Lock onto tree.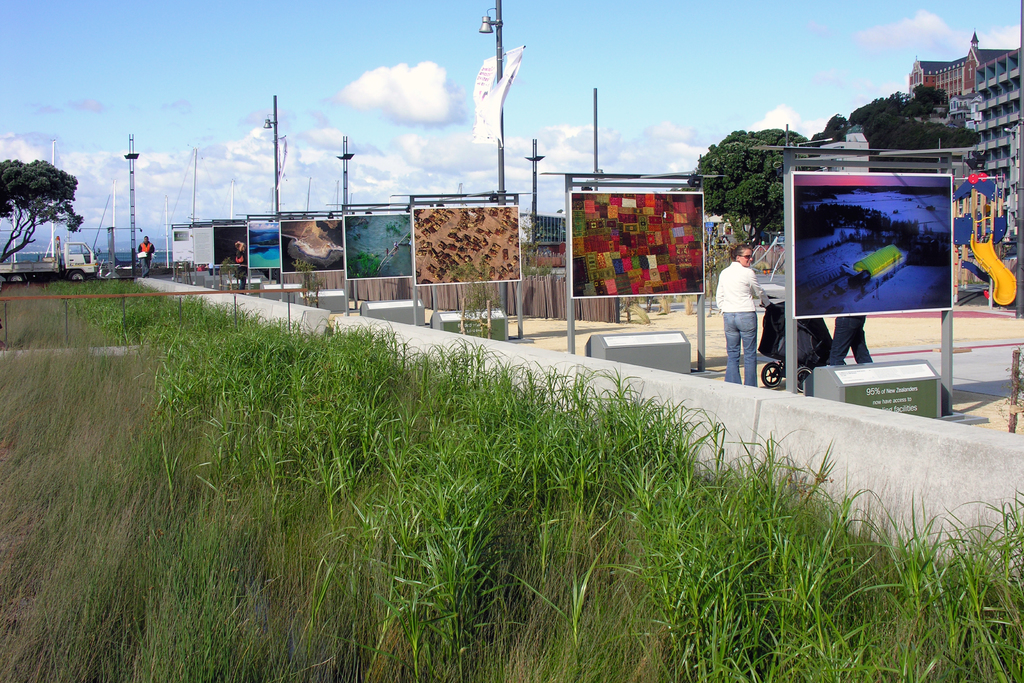
Locked: <bbox>668, 129, 811, 254</bbox>.
